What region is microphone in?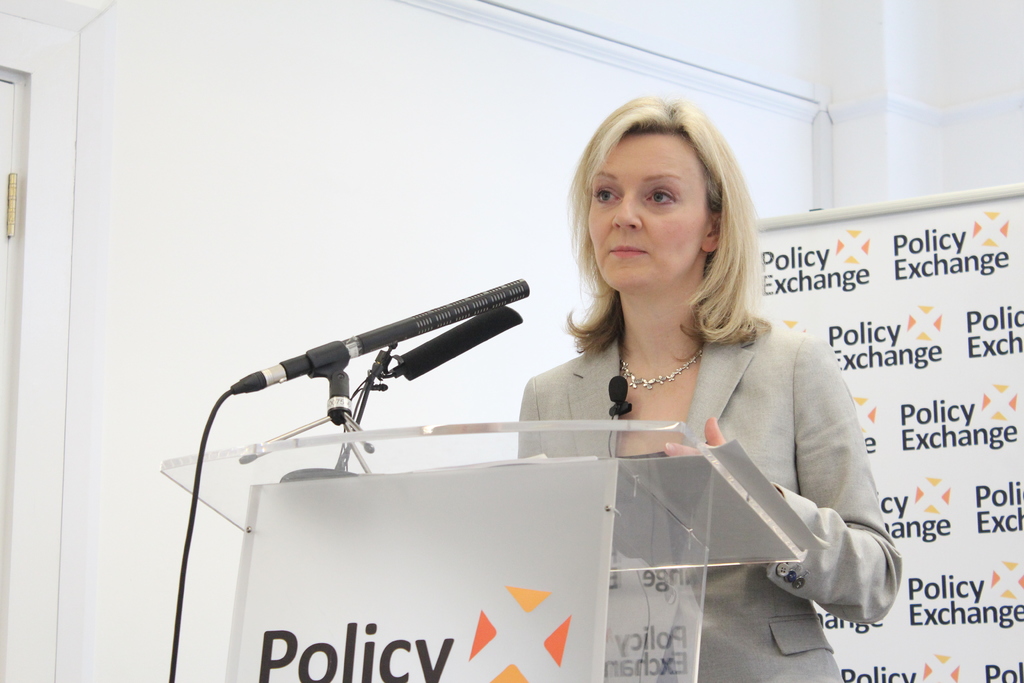
x1=394 y1=304 x2=524 y2=379.
